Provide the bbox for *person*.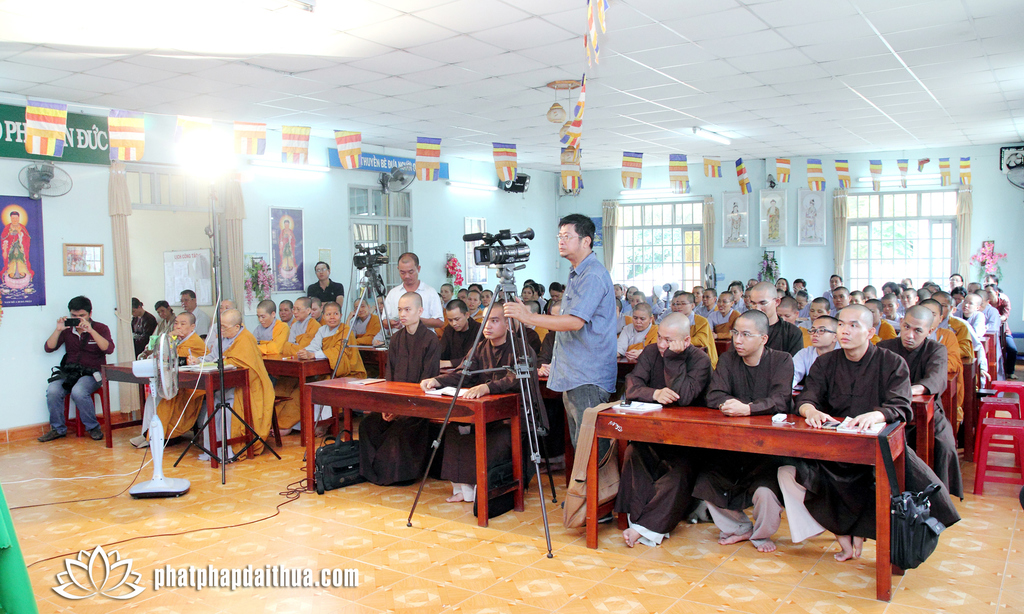
x1=120 y1=300 x2=159 y2=352.
